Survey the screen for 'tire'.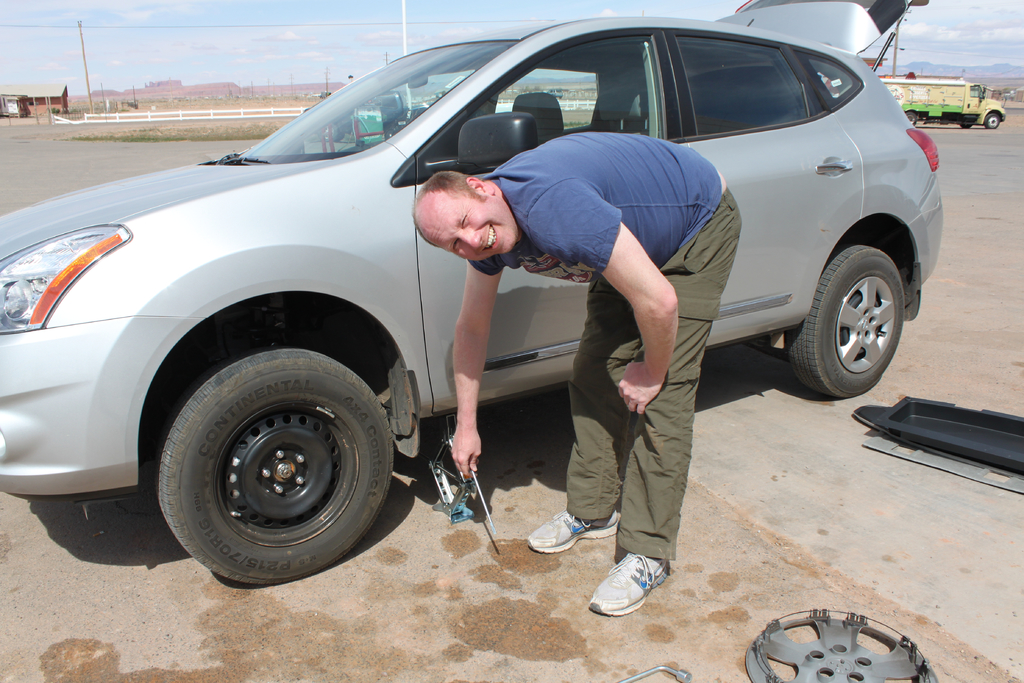
Survey found: <bbox>904, 111, 917, 126</bbox>.
